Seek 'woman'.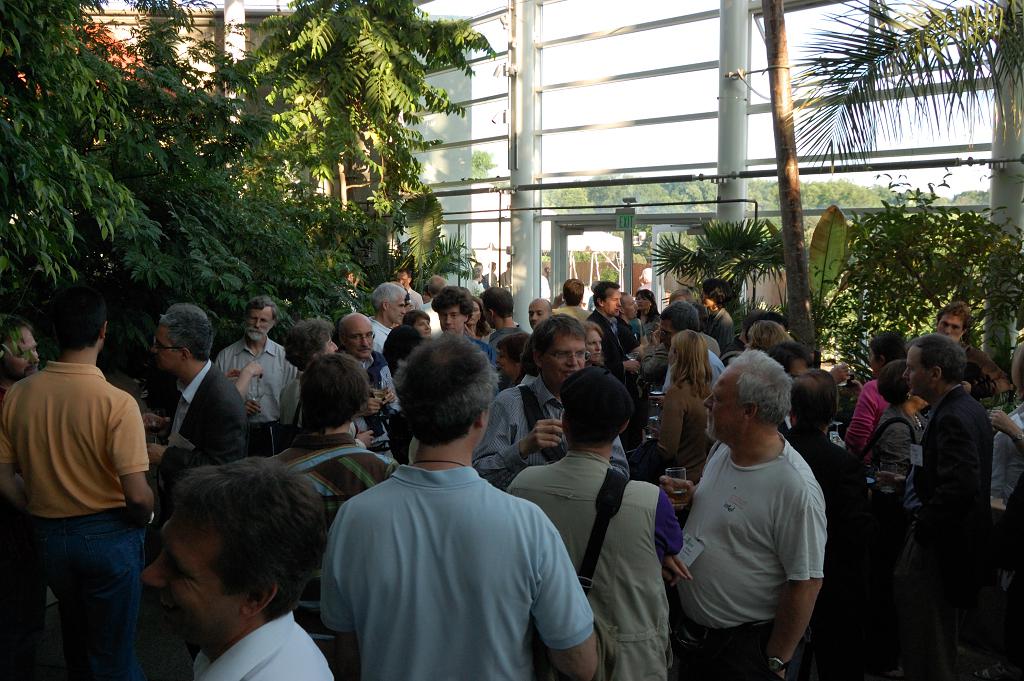
crop(275, 318, 390, 449).
